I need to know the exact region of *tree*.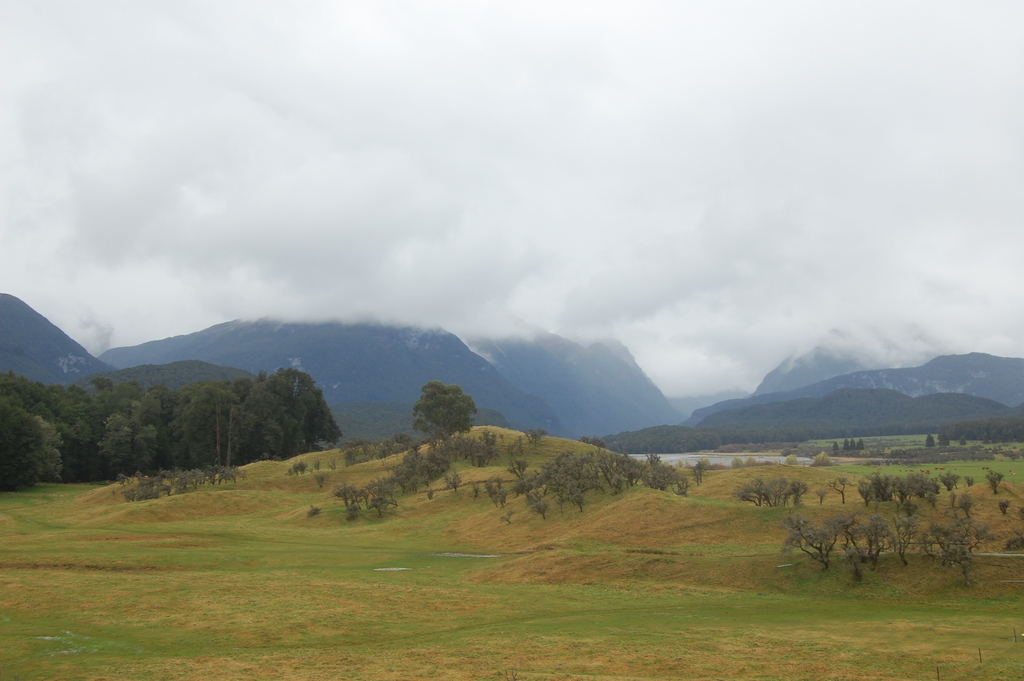
Region: <region>328, 457, 336, 468</region>.
